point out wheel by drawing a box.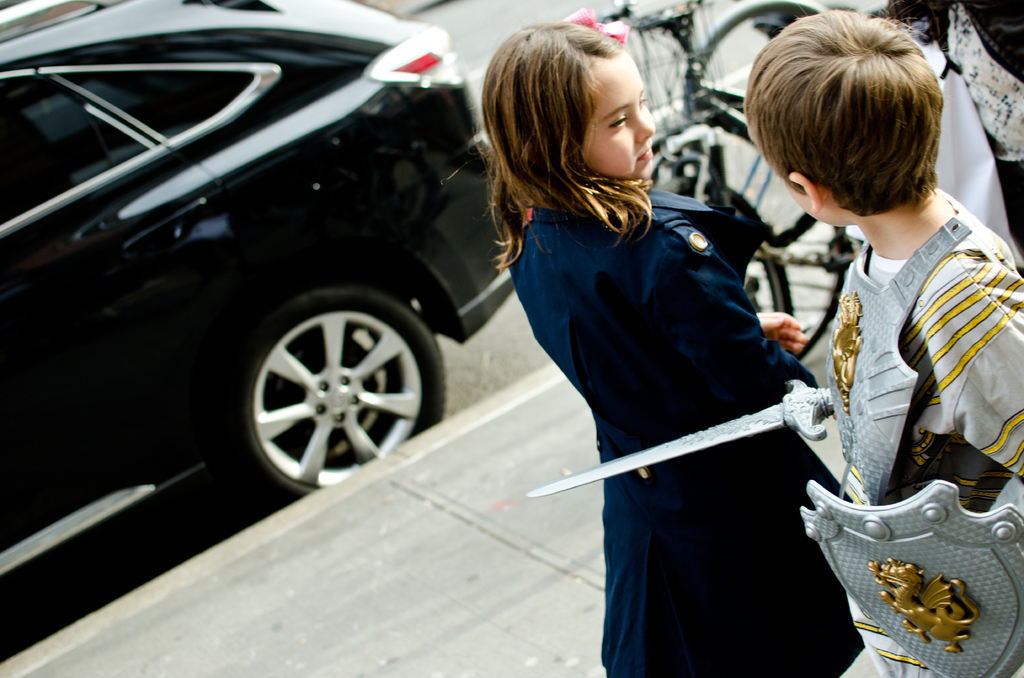
Rect(229, 296, 444, 512).
